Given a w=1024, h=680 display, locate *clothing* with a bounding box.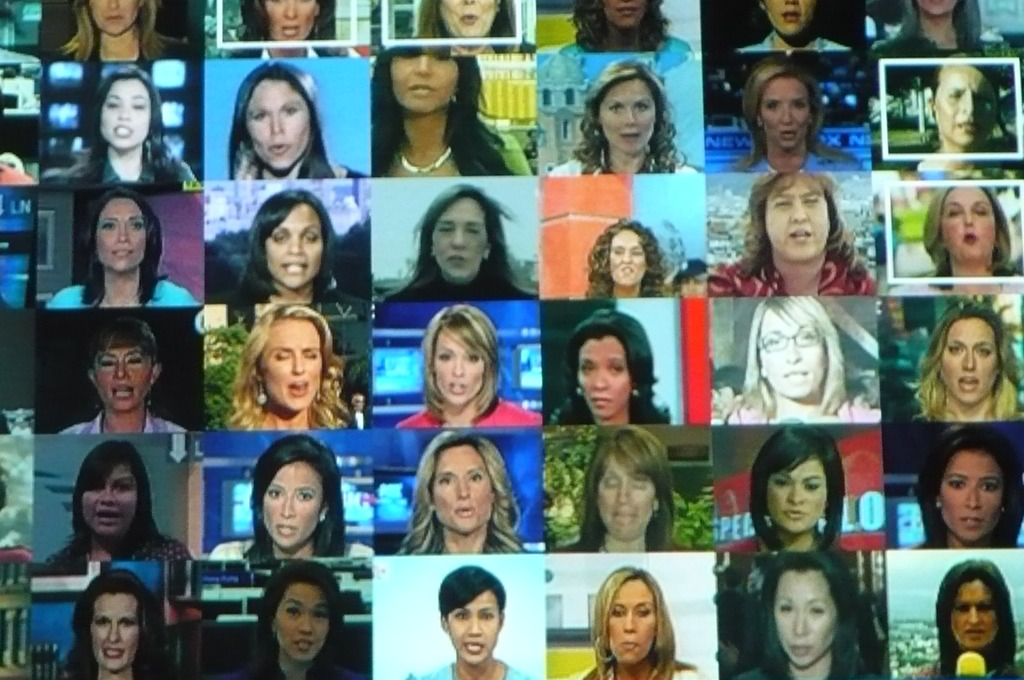
Located: <region>705, 257, 873, 298</region>.
